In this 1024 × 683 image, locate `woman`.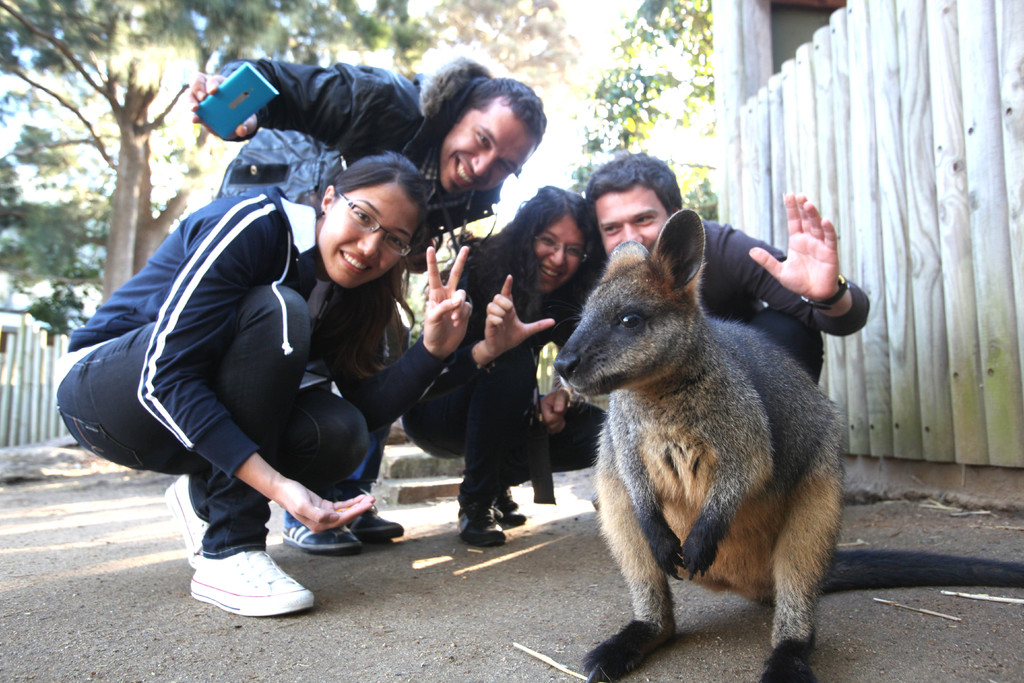
Bounding box: [left=402, top=186, right=607, bottom=548].
